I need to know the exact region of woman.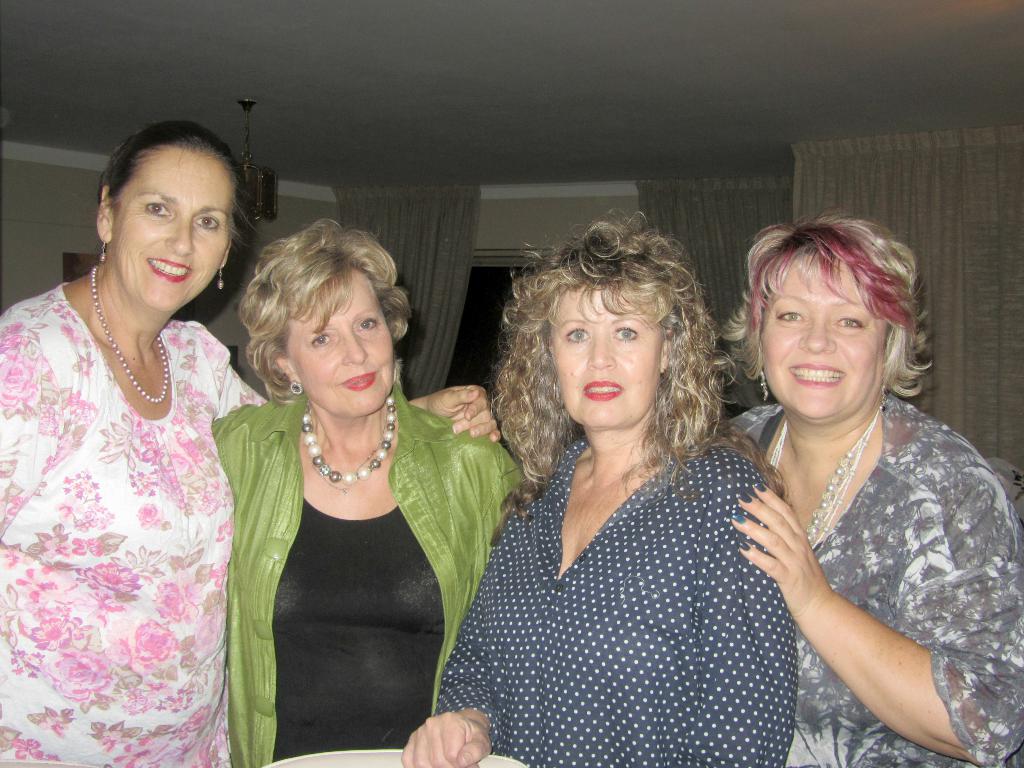
Region: {"left": 0, "top": 124, "right": 499, "bottom": 767}.
